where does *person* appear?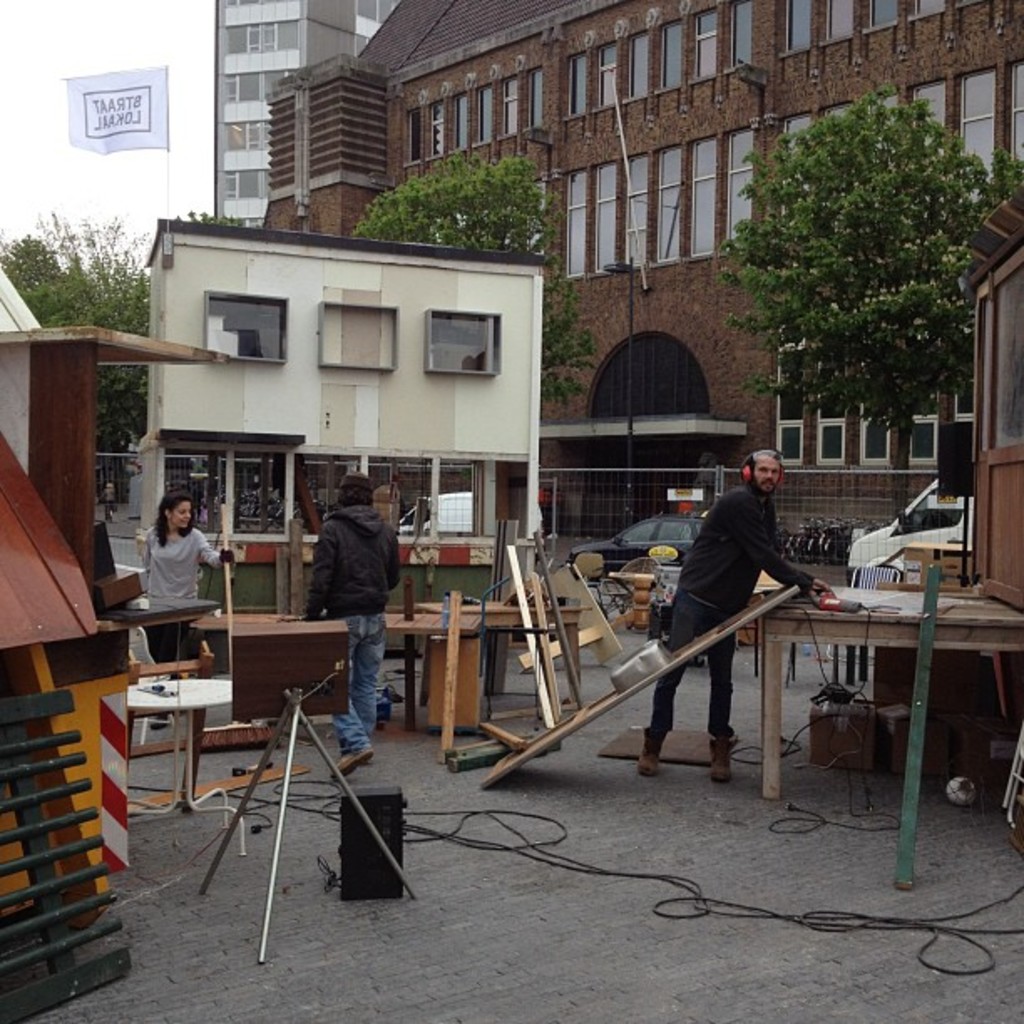
Appears at [144,492,238,599].
